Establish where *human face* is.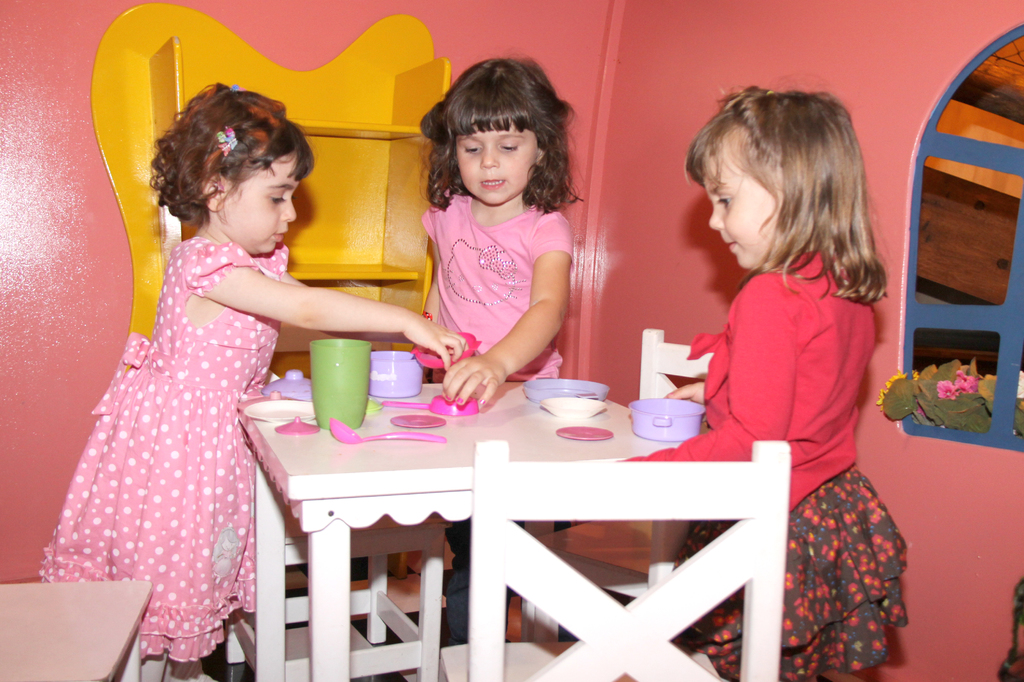
Established at box(228, 149, 294, 257).
